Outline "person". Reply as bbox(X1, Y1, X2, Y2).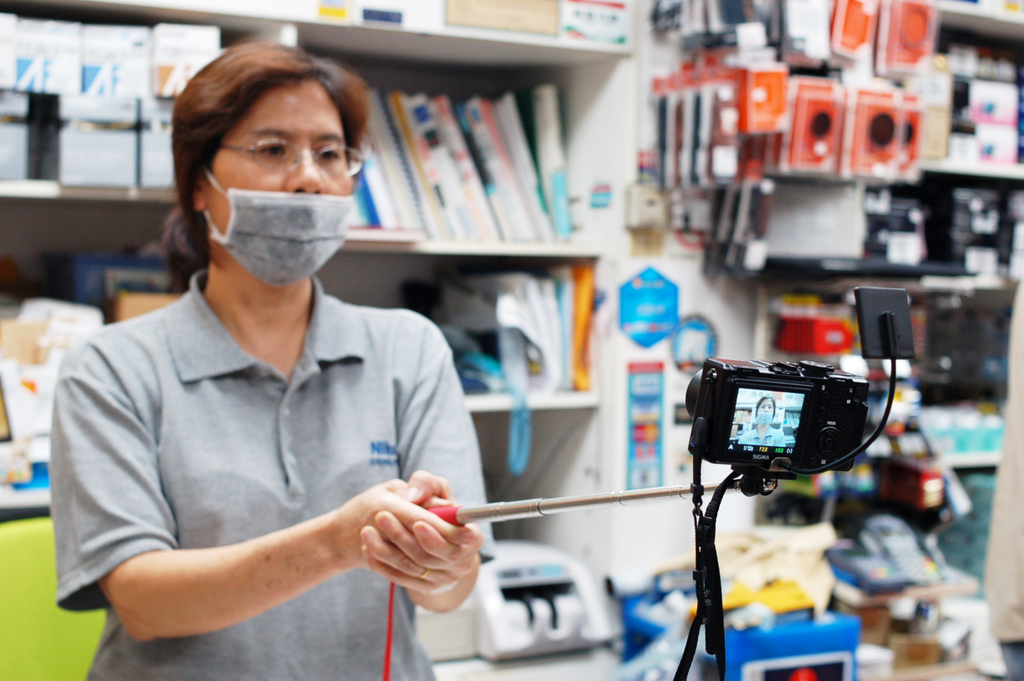
bbox(744, 397, 787, 447).
